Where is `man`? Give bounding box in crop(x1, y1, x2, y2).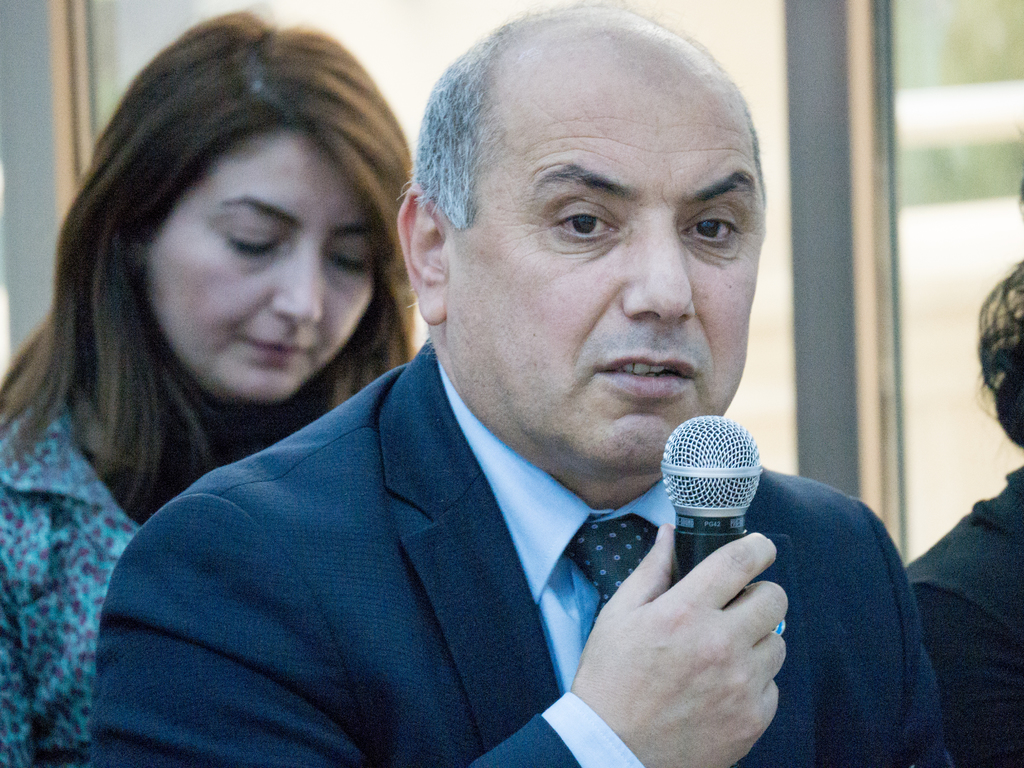
crop(84, 24, 906, 767).
